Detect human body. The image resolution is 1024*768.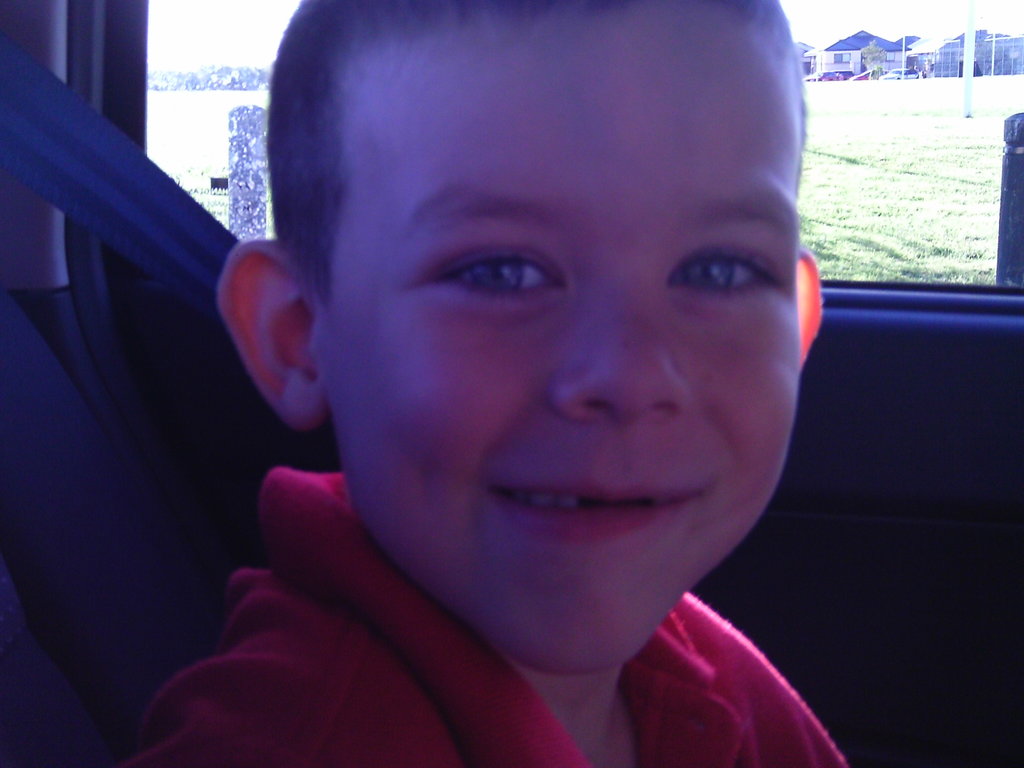
{"left": 118, "top": 26, "right": 910, "bottom": 753}.
